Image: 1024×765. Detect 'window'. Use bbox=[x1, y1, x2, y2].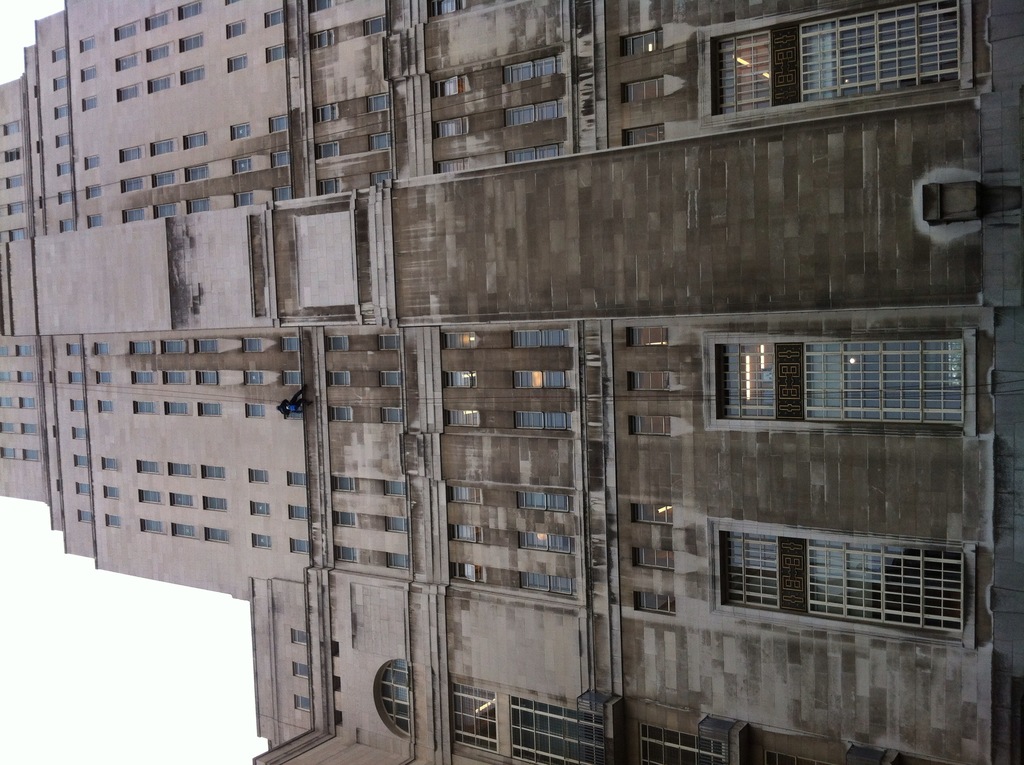
bbox=[152, 173, 173, 186].
